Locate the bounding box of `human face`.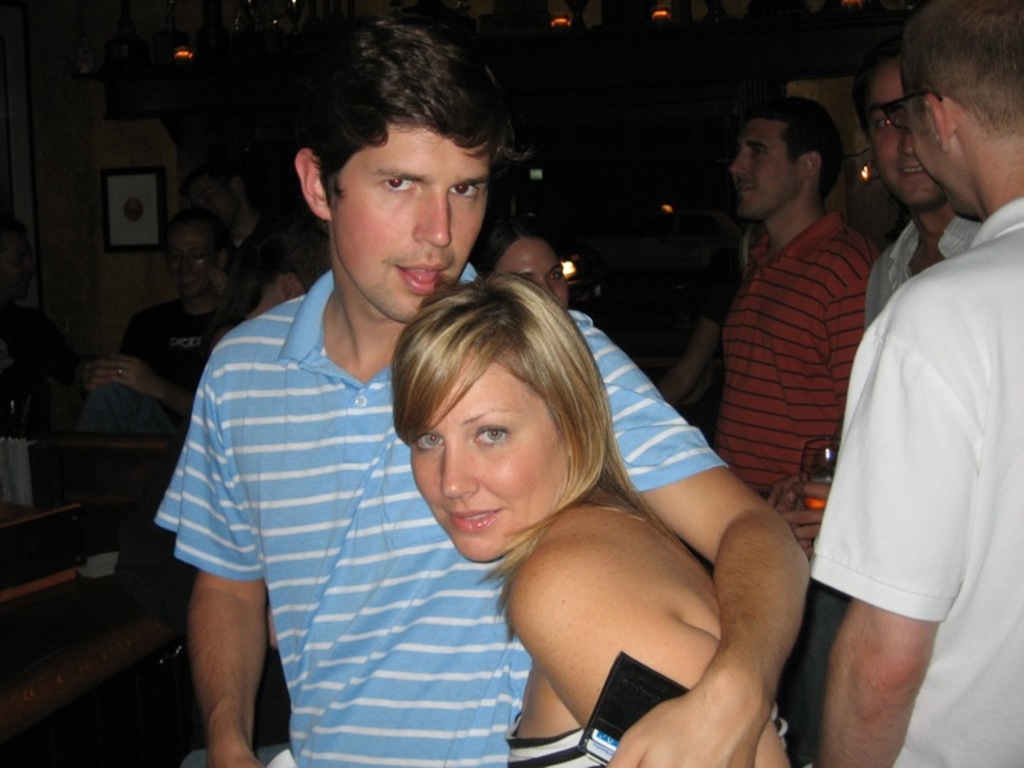
Bounding box: rect(334, 128, 490, 324).
